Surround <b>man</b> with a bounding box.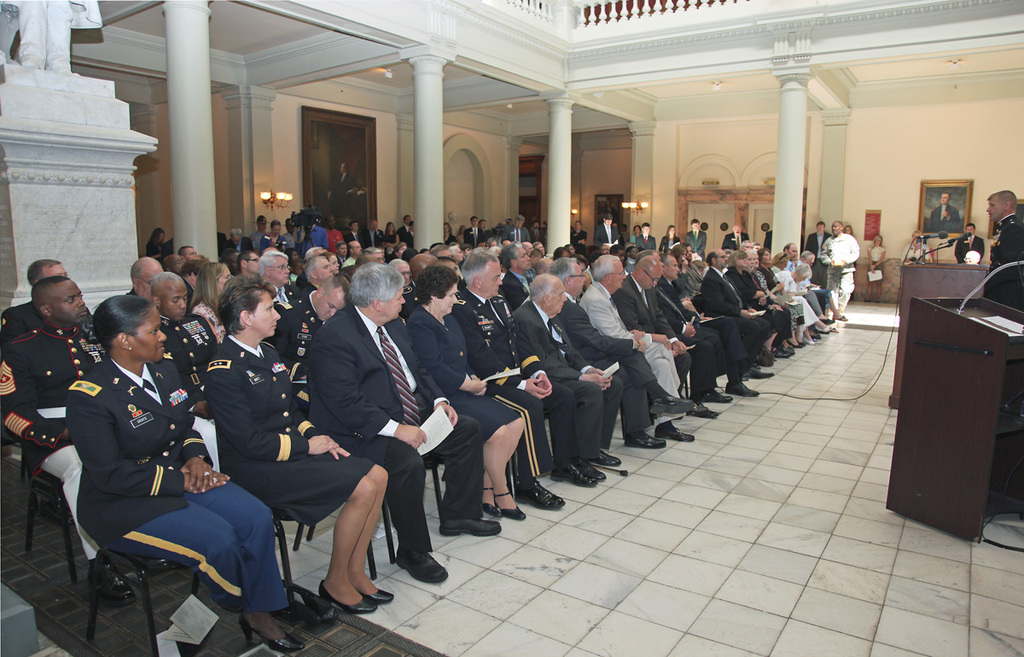
928 191 963 236.
